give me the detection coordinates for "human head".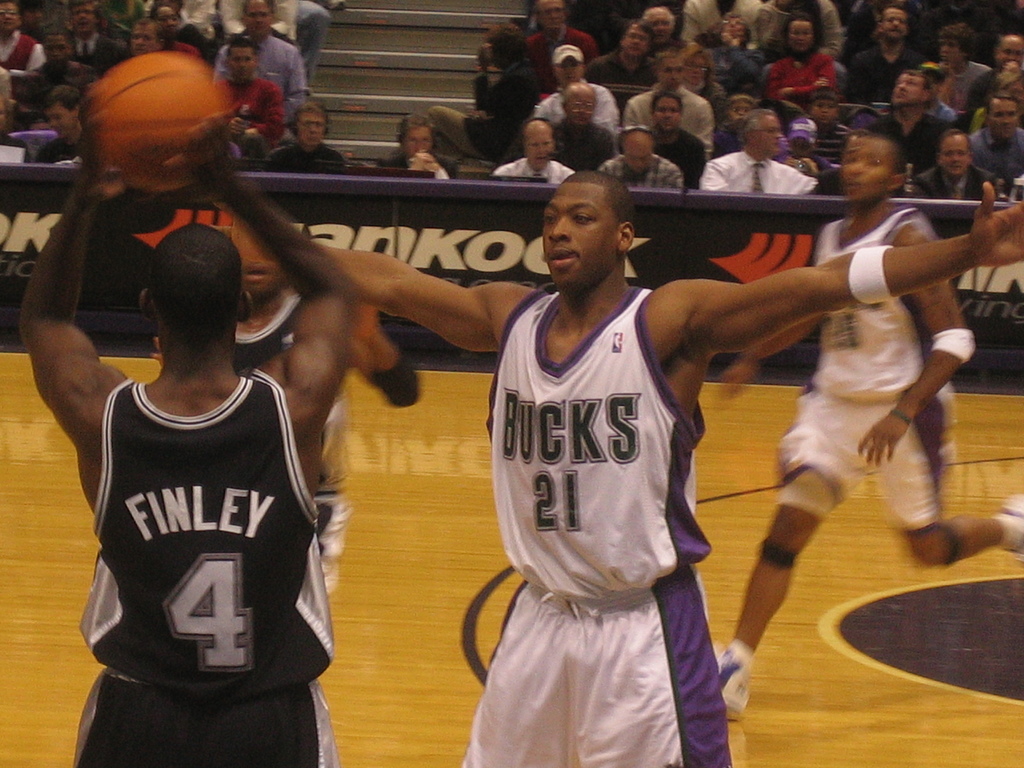
45, 29, 72, 68.
